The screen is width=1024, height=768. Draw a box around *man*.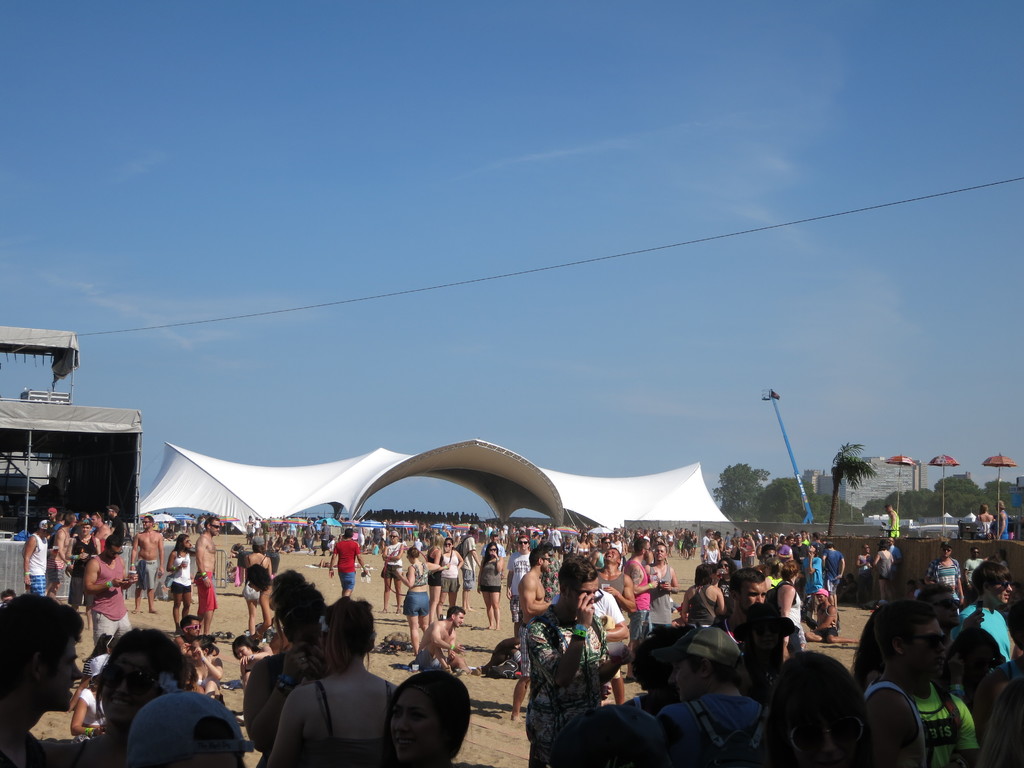
<bbox>317, 519, 328, 554</bbox>.
